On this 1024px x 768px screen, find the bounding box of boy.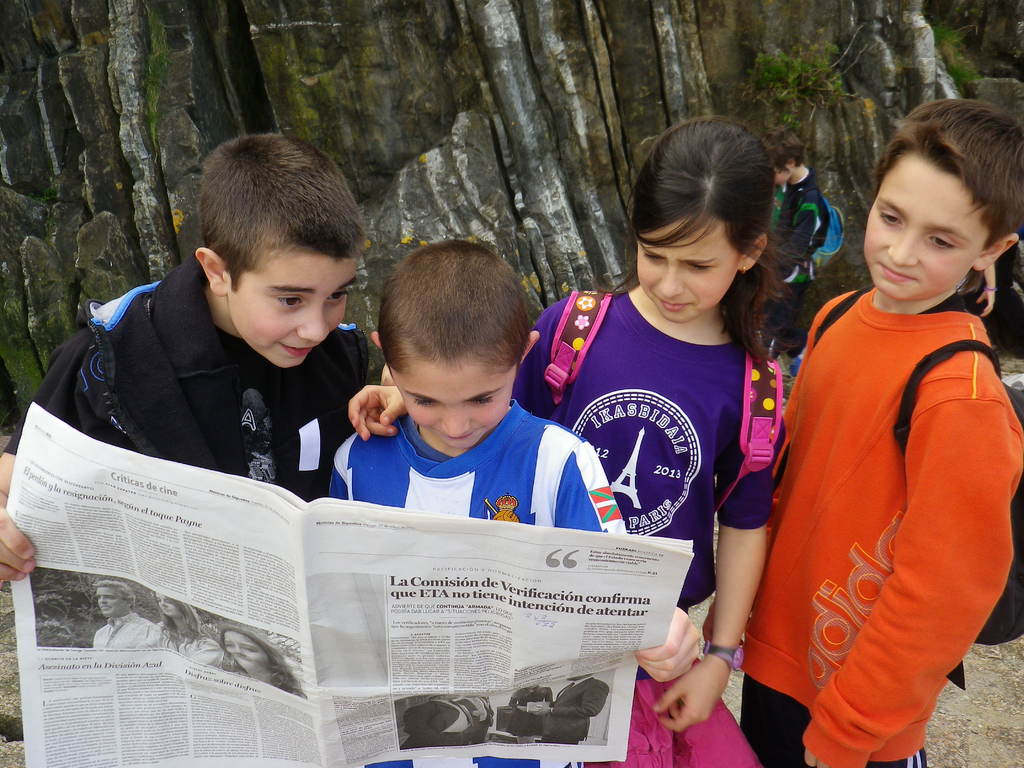
Bounding box: rect(326, 237, 703, 767).
